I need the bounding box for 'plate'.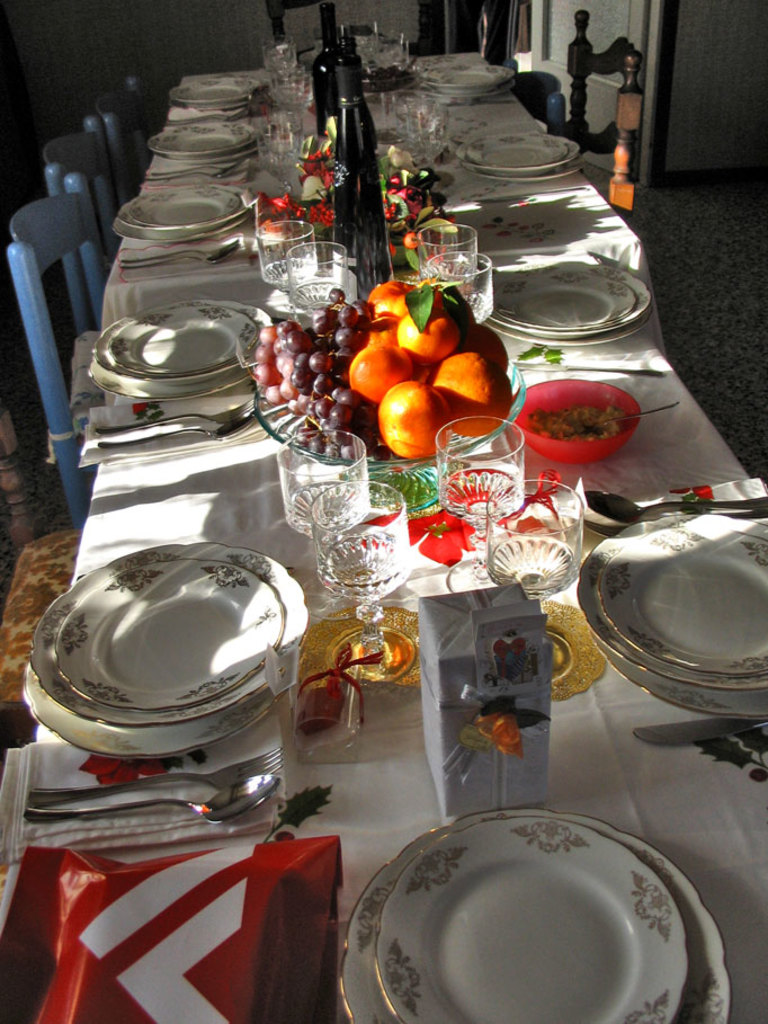
Here it is: BBox(577, 515, 767, 720).
